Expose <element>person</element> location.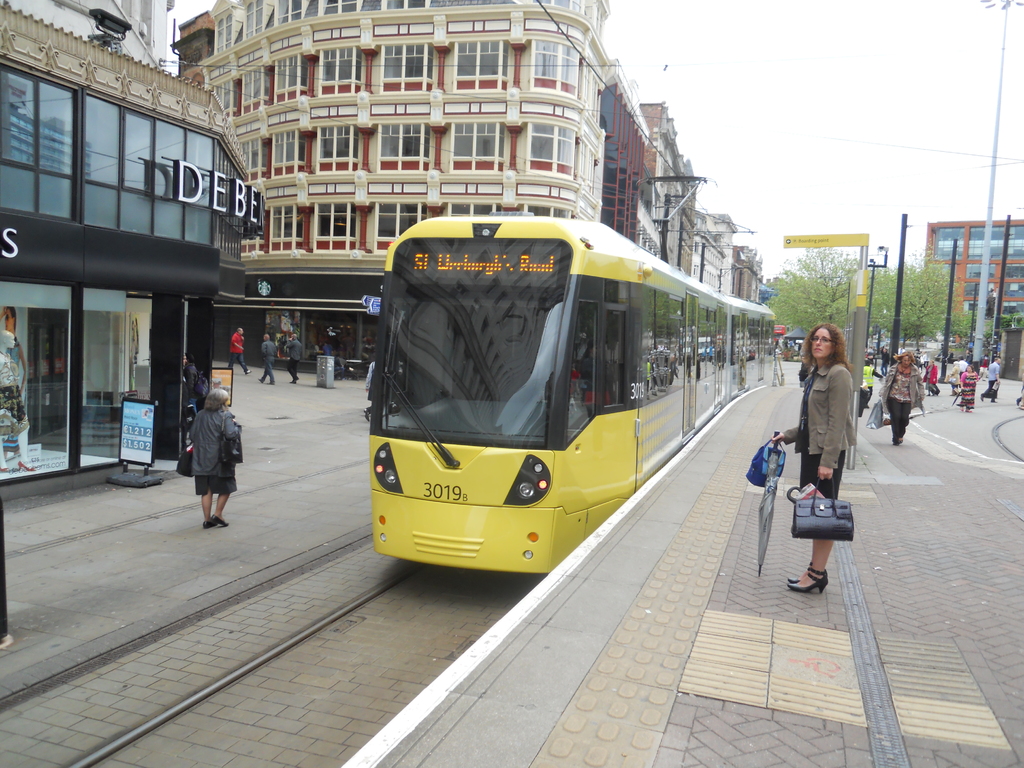
Exposed at BBox(227, 326, 250, 371).
